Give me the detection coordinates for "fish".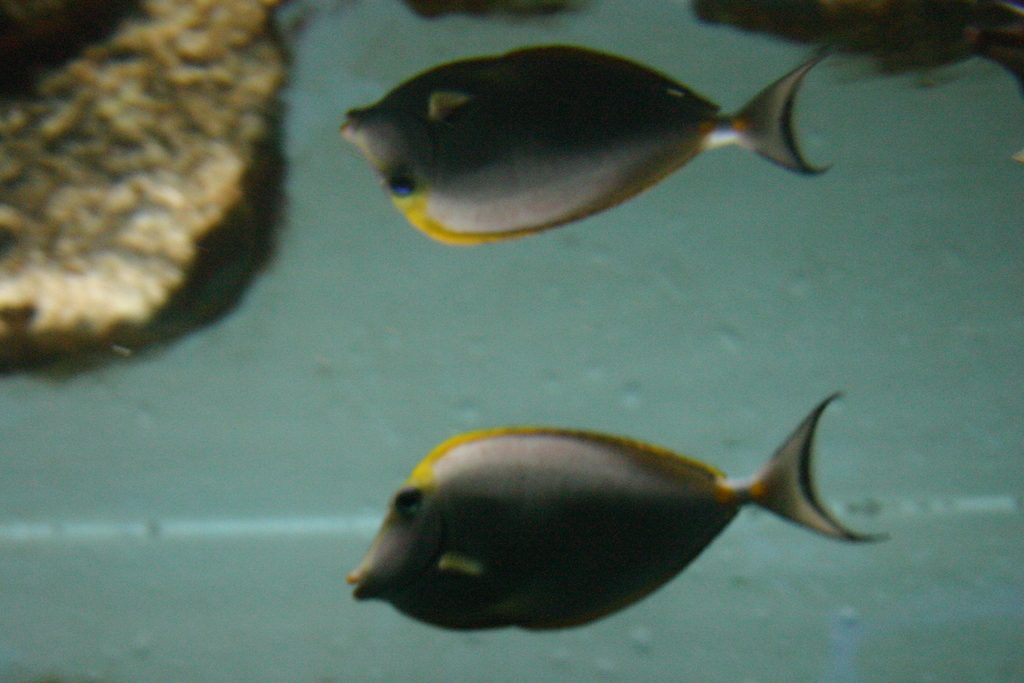
(x1=335, y1=40, x2=840, y2=247).
